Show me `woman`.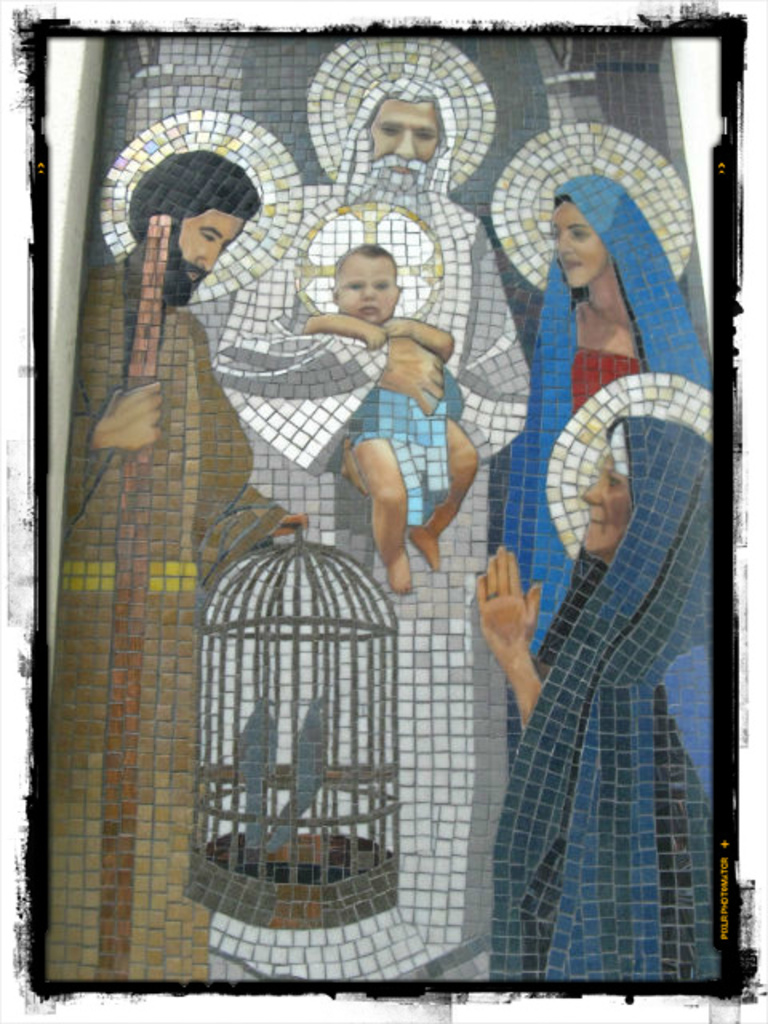
`woman` is here: locate(475, 411, 722, 982).
